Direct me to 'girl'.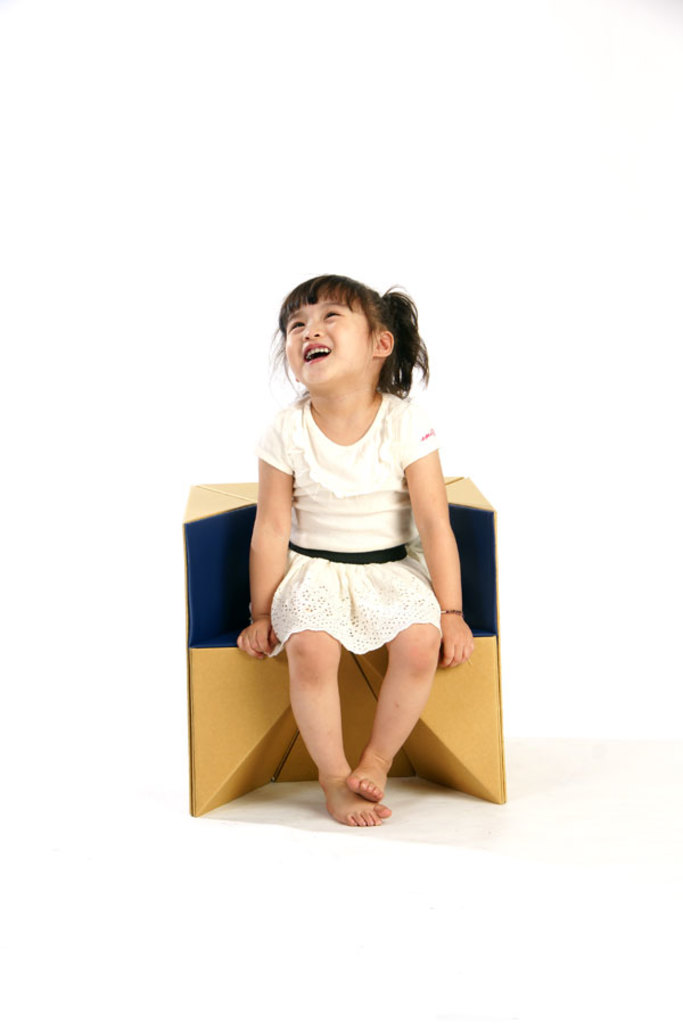
Direction: select_region(240, 270, 470, 820).
